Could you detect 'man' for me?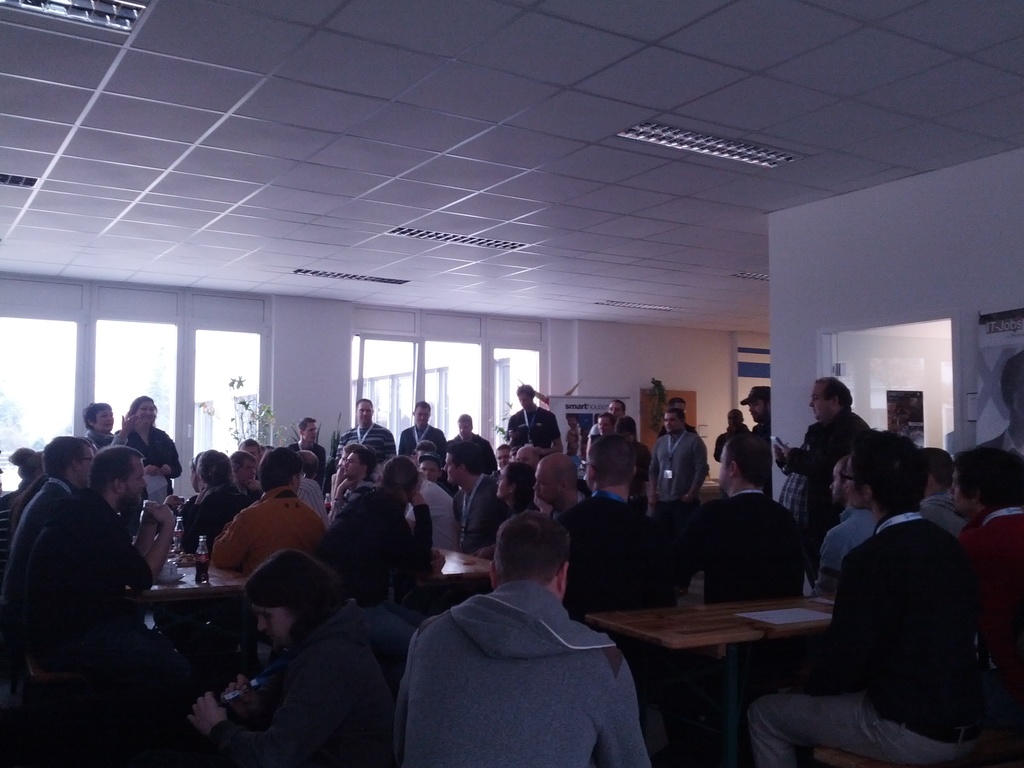
Detection result: (x1=506, y1=384, x2=561, y2=460).
